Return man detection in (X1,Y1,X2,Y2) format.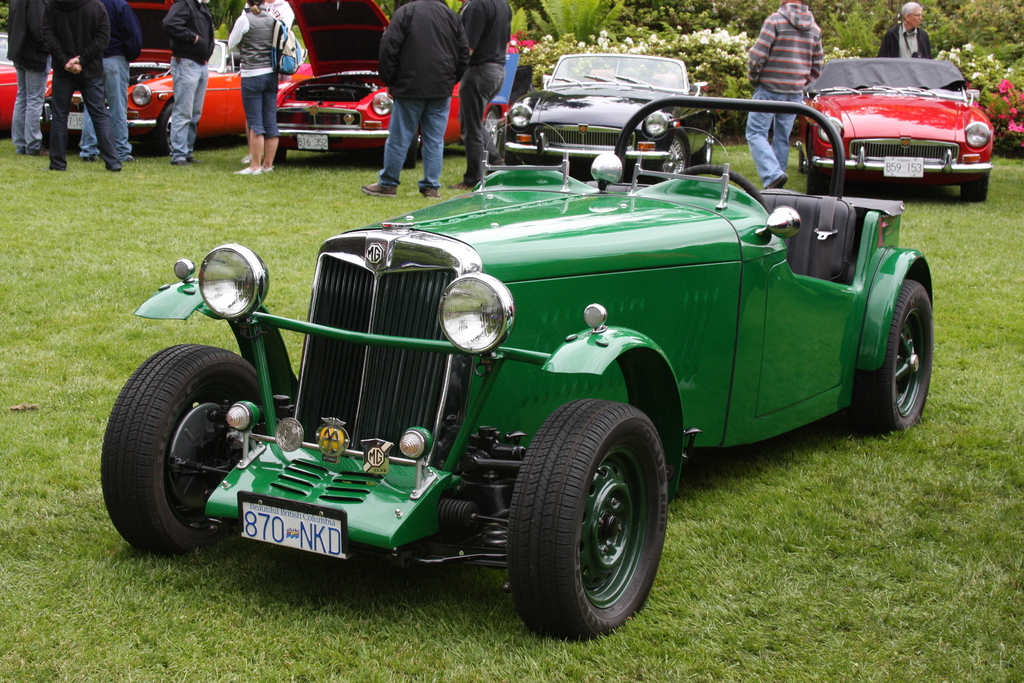
(364,0,484,179).
